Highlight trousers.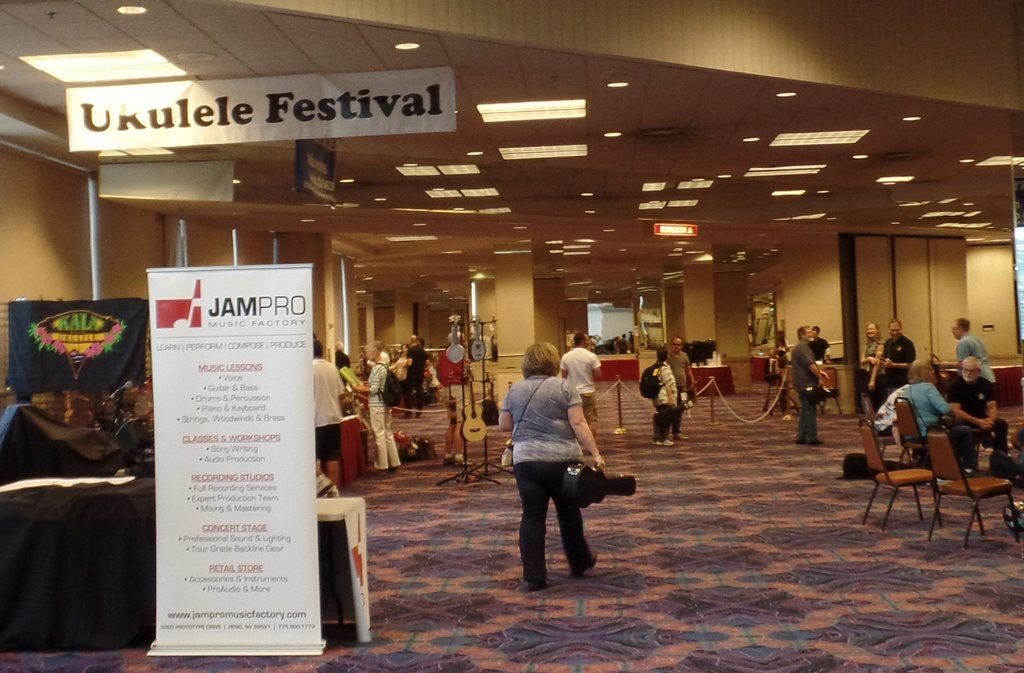
Highlighted region: x1=950, y1=416, x2=1009, y2=471.
